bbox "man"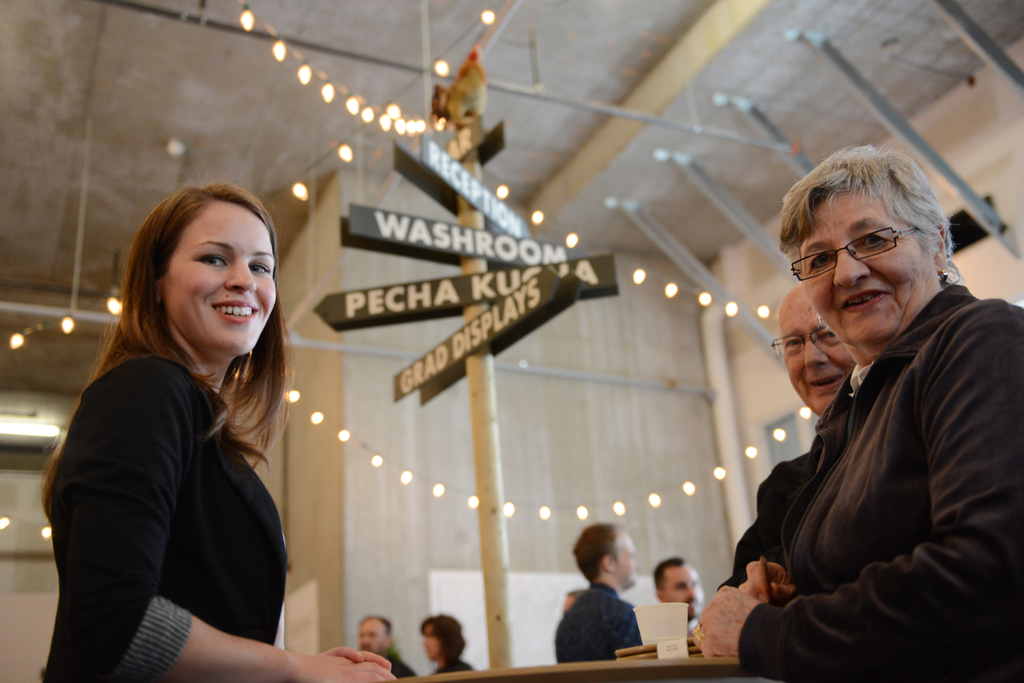
552/526/641/663
